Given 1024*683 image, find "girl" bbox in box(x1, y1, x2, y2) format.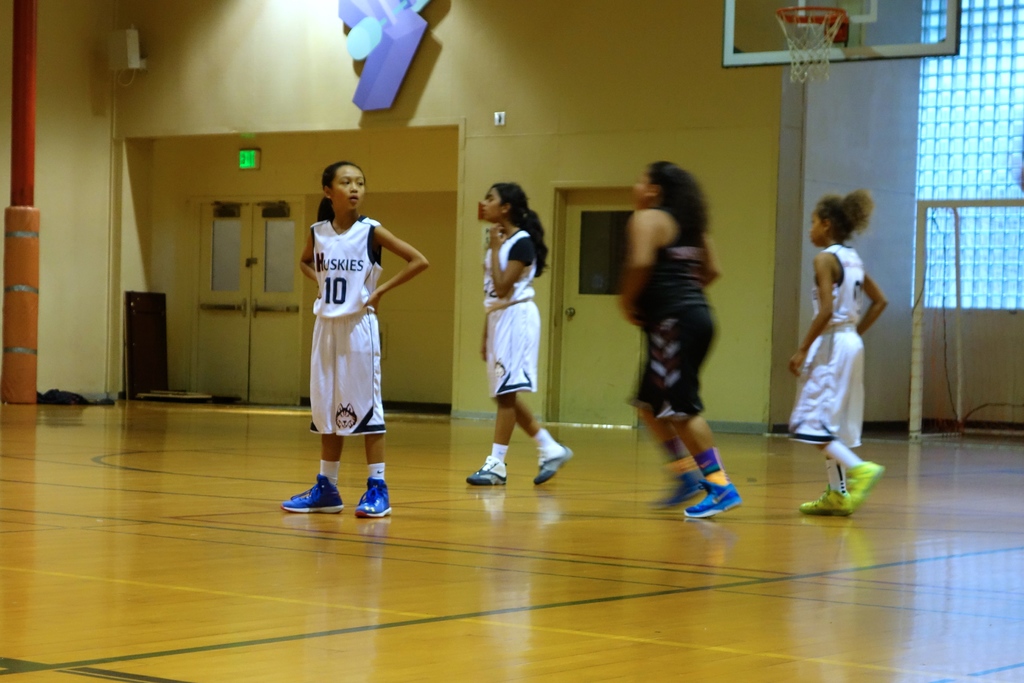
box(788, 187, 890, 521).
